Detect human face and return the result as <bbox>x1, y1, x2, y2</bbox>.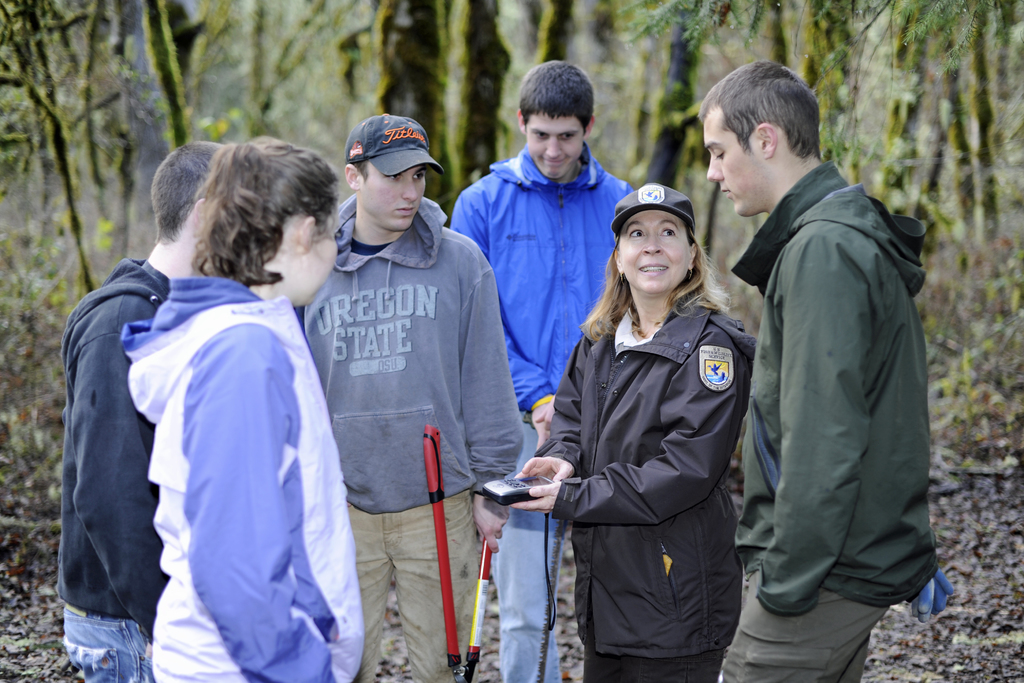
<bbox>699, 110, 761, 215</bbox>.
